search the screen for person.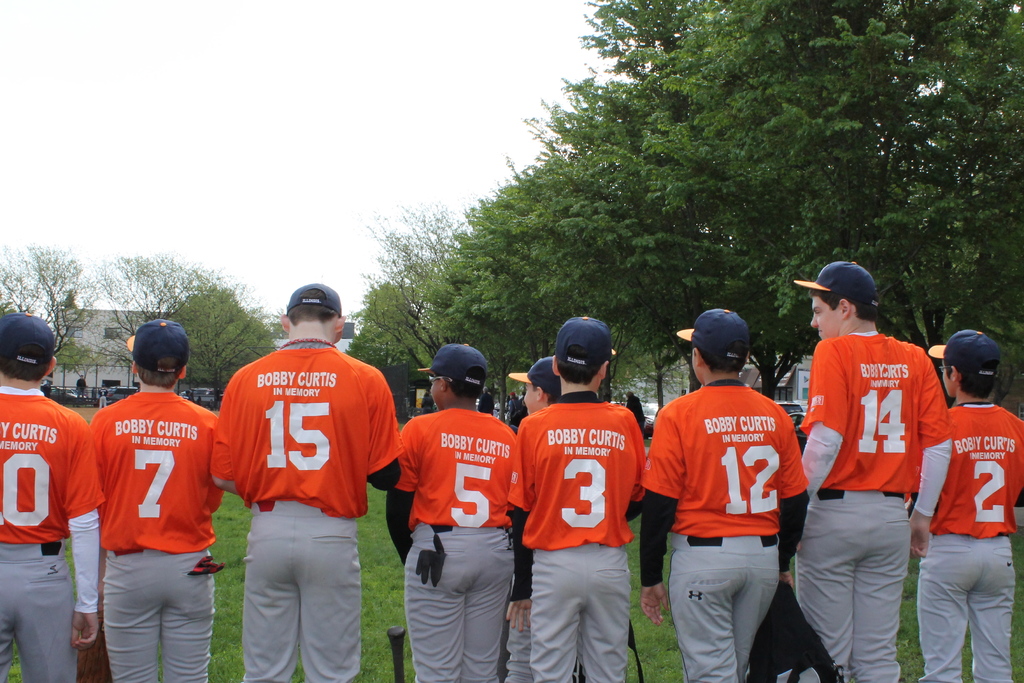
Found at [0, 309, 102, 682].
